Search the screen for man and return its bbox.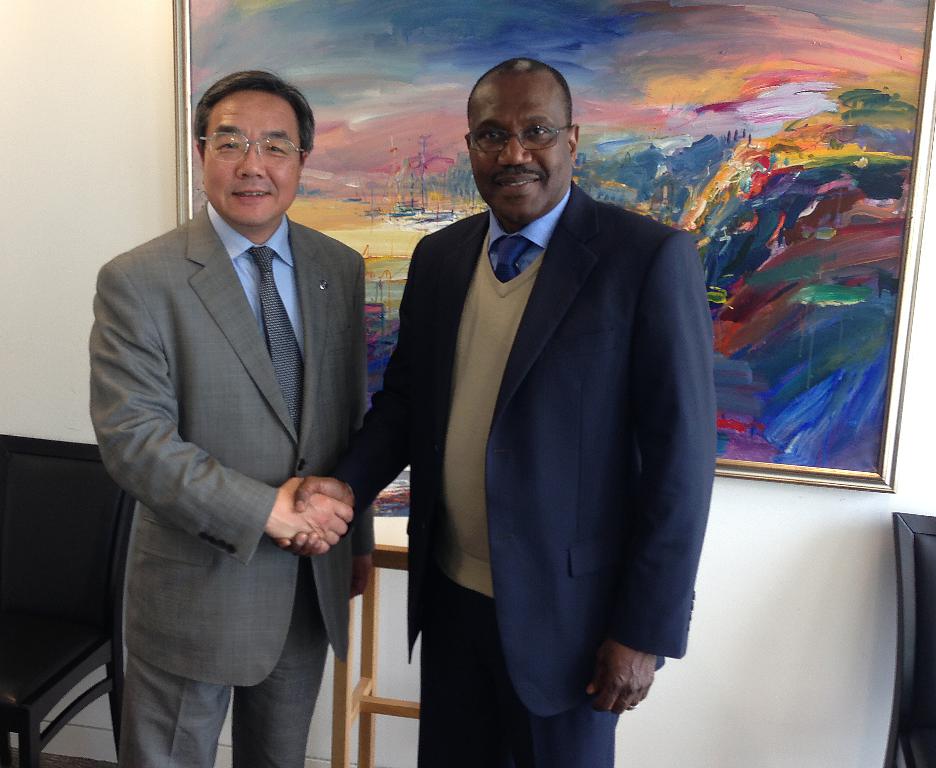
Found: <region>357, 36, 707, 760</region>.
